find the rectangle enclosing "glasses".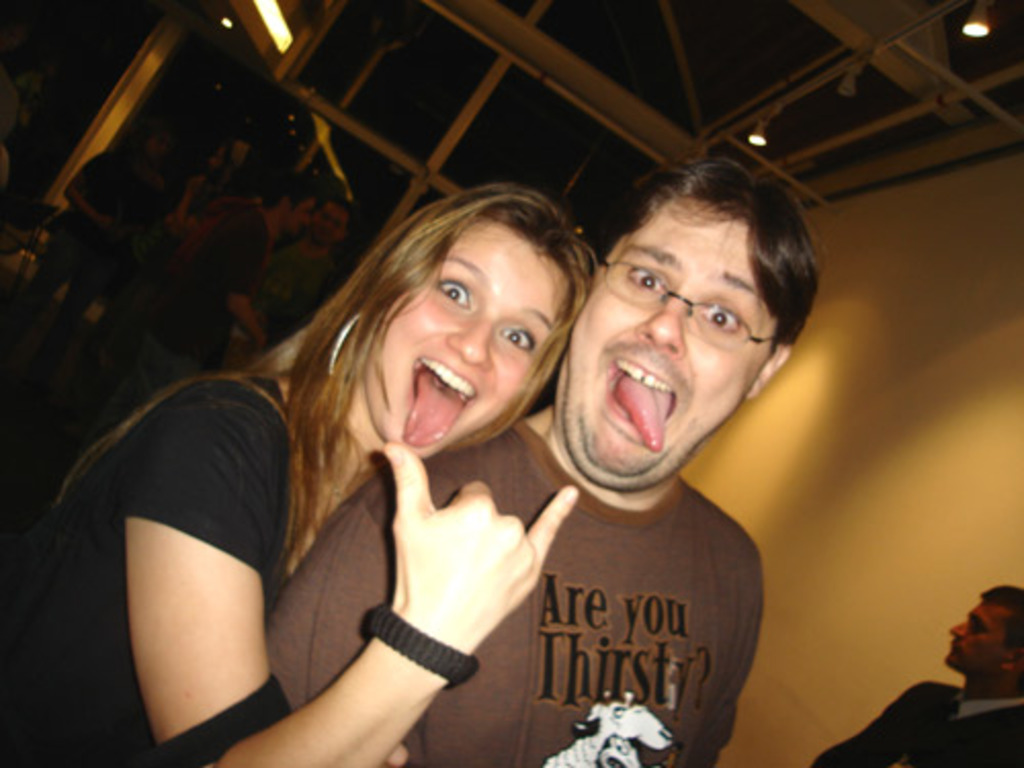
[x1=608, y1=272, x2=784, y2=332].
